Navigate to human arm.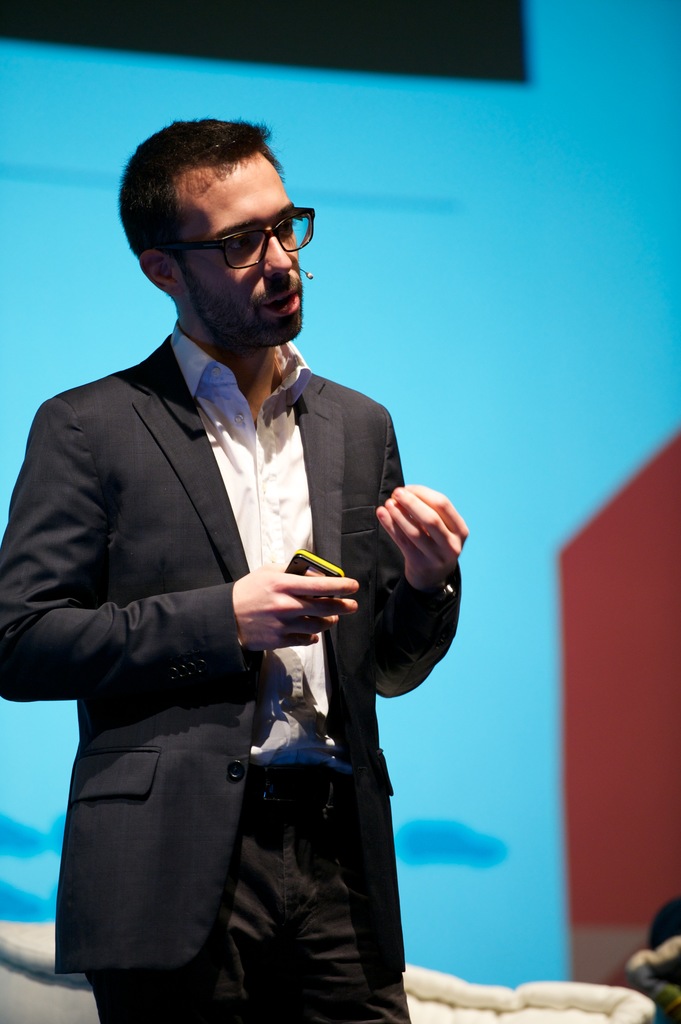
Navigation target: BBox(251, 567, 360, 650).
